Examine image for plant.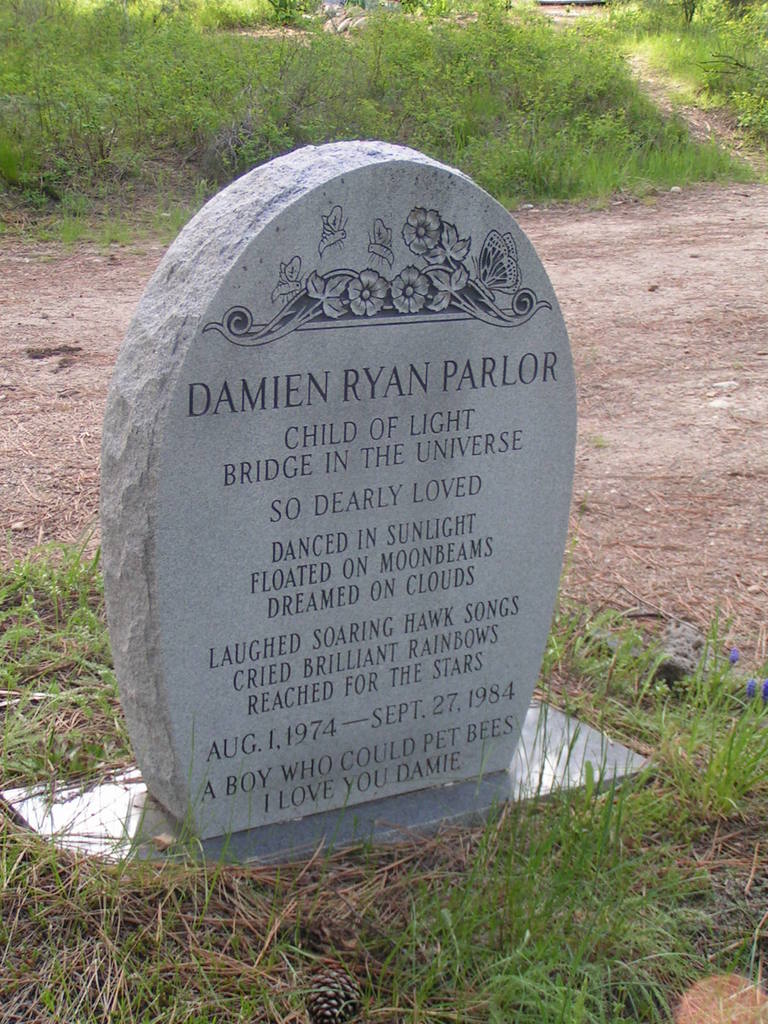
Examination result: {"x1": 0, "y1": 790, "x2": 380, "y2": 1023}.
